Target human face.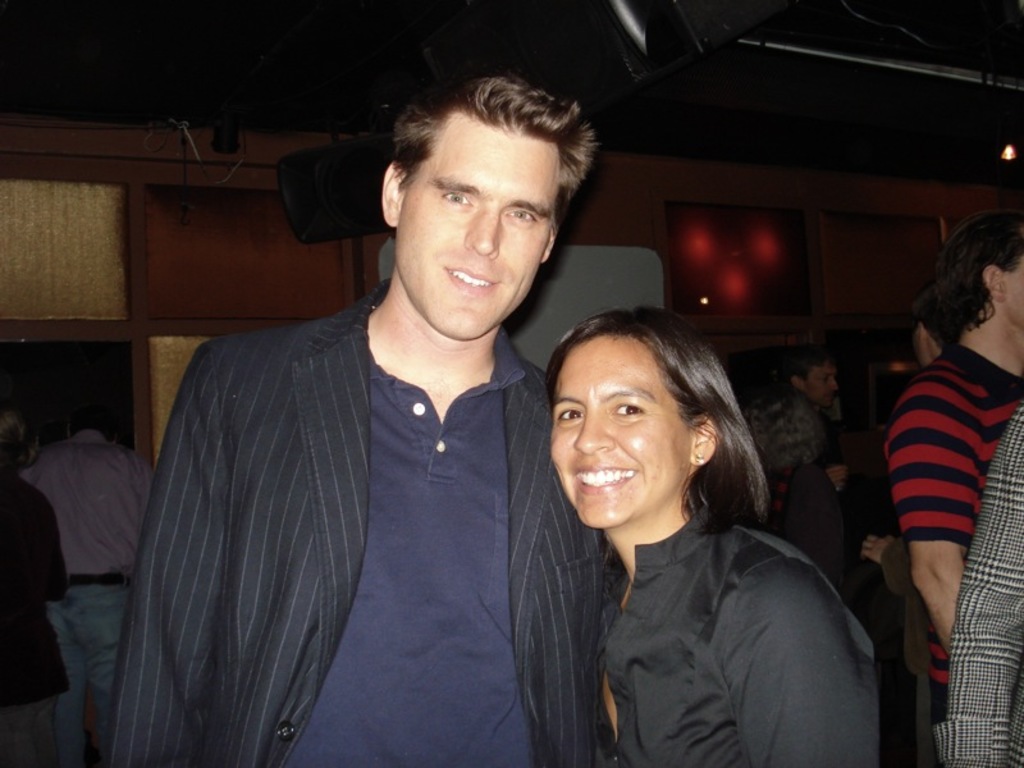
Target region: {"left": 553, "top": 340, "right": 690, "bottom": 524}.
